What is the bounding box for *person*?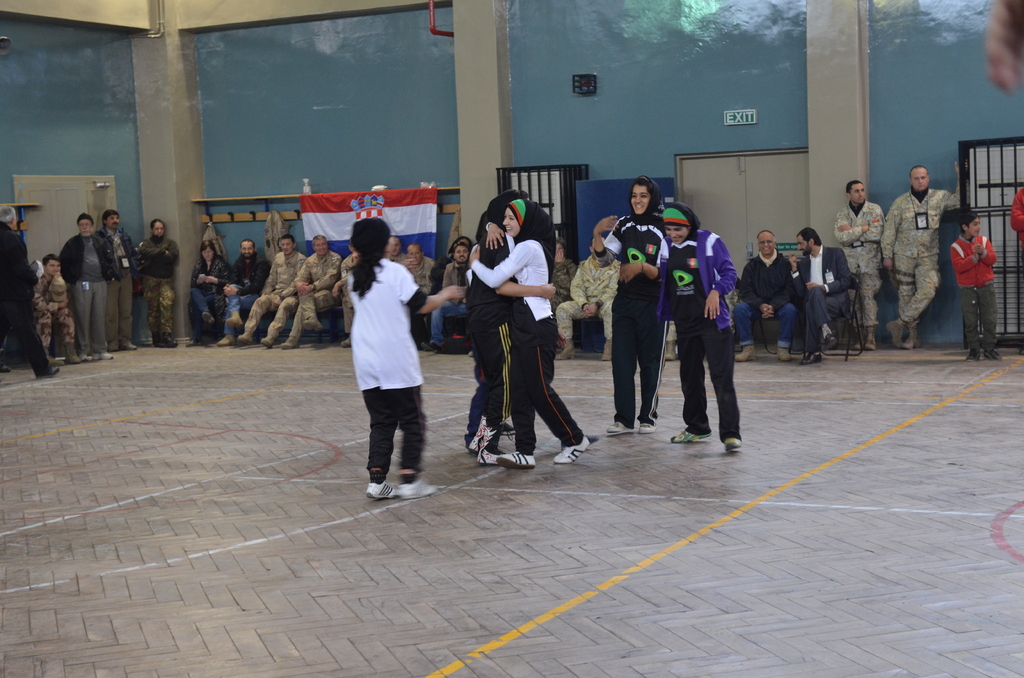
box=[739, 226, 798, 364].
